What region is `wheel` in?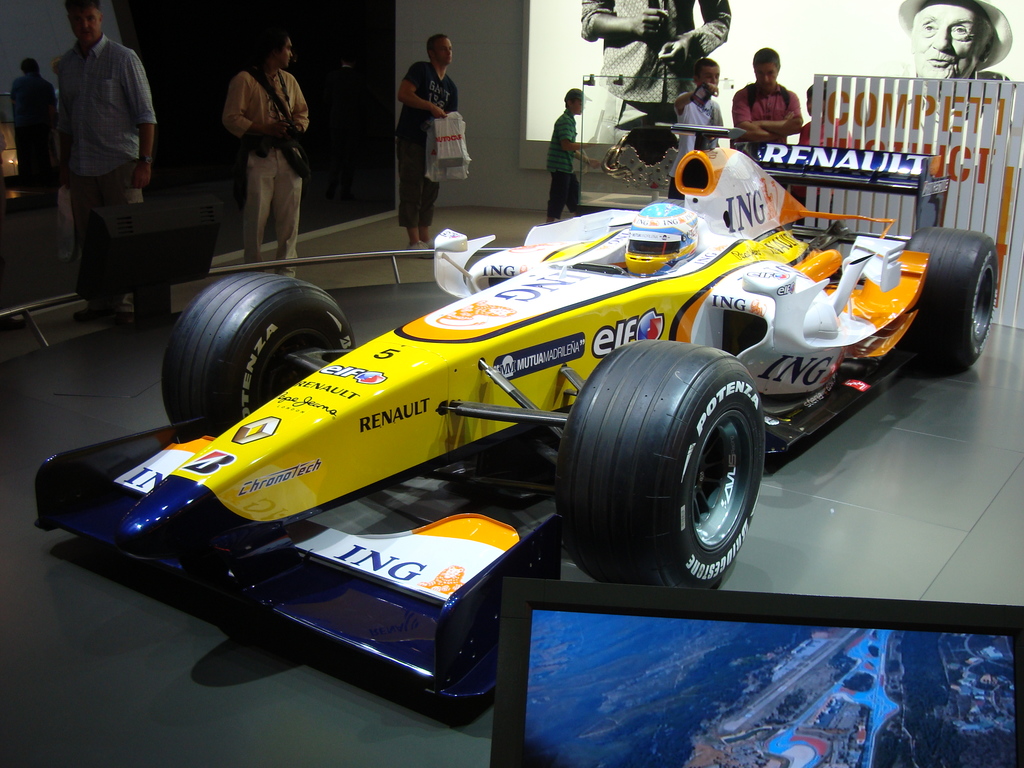
<region>552, 335, 771, 593</region>.
